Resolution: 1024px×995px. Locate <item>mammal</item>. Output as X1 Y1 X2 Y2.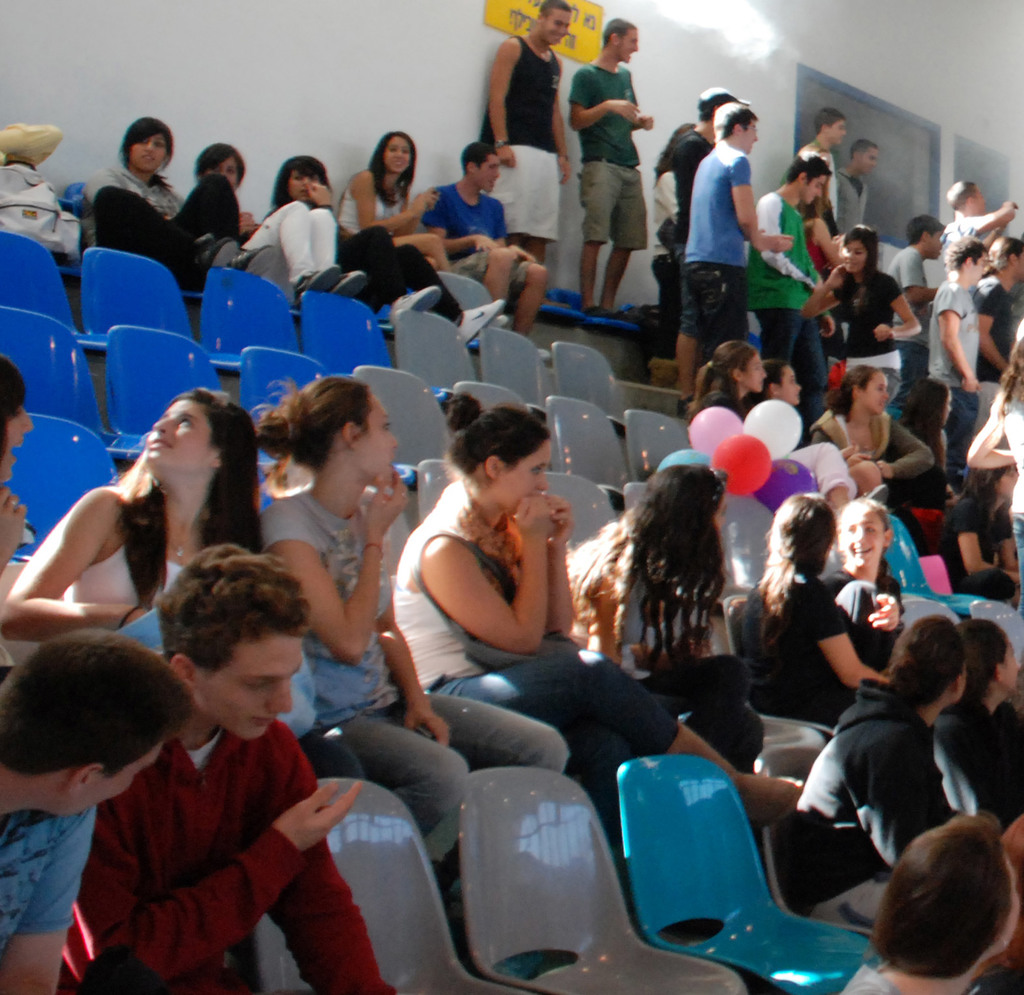
939 616 1023 831.
